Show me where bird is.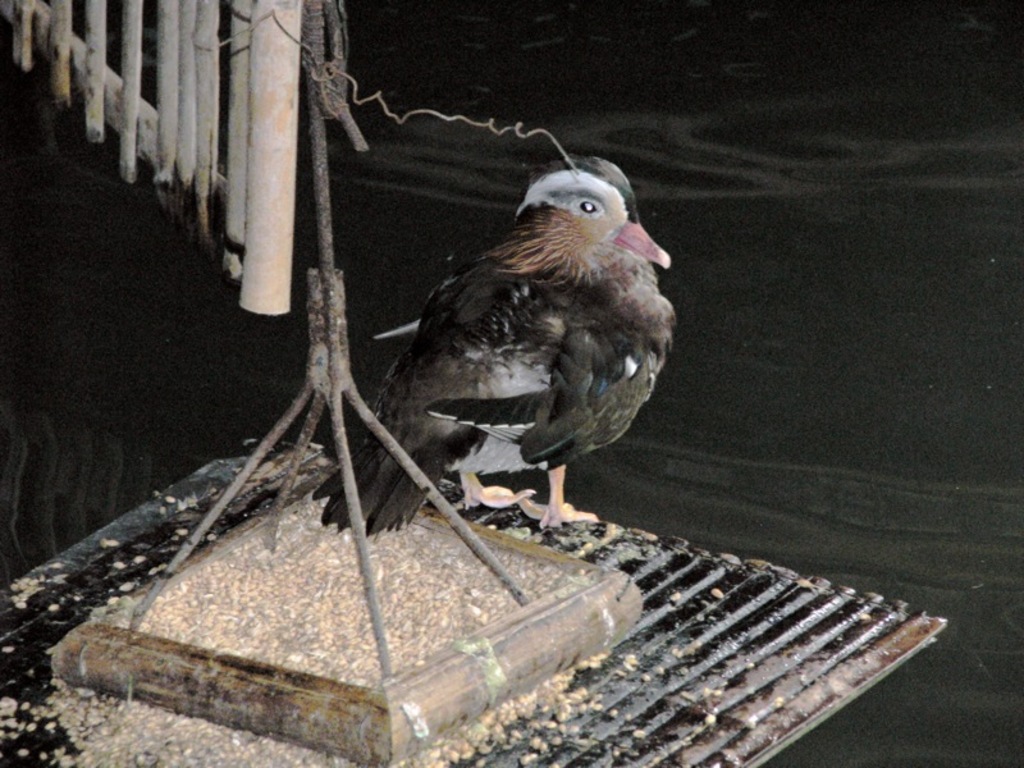
bird is at pyautogui.locateOnScreen(320, 154, 681, 553).
